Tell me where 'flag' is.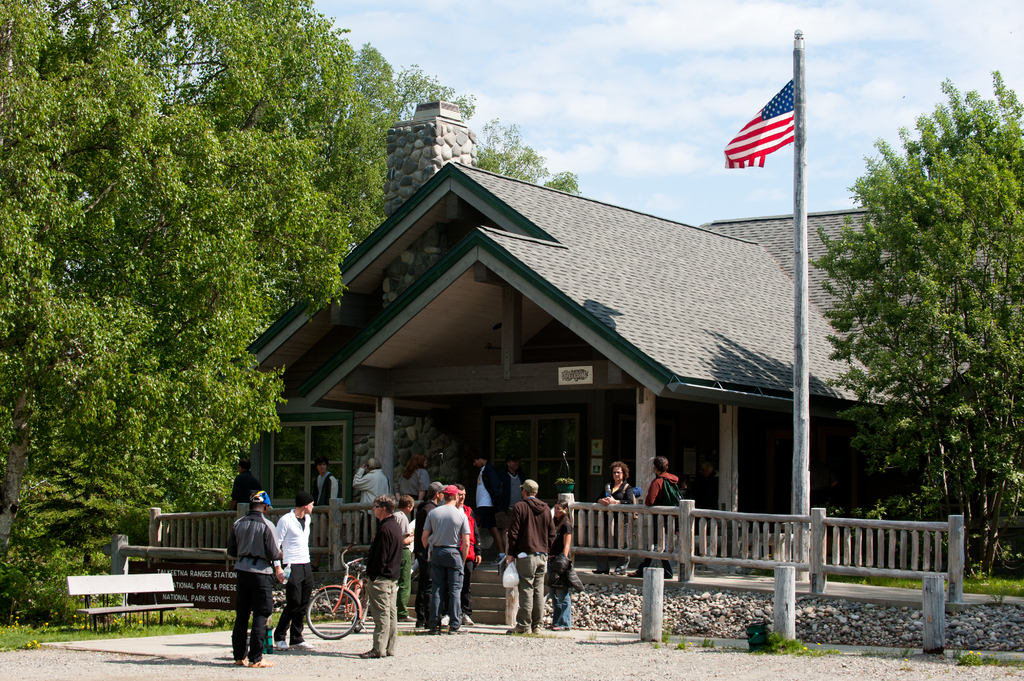
'flag' is at 732:66:826:167.
